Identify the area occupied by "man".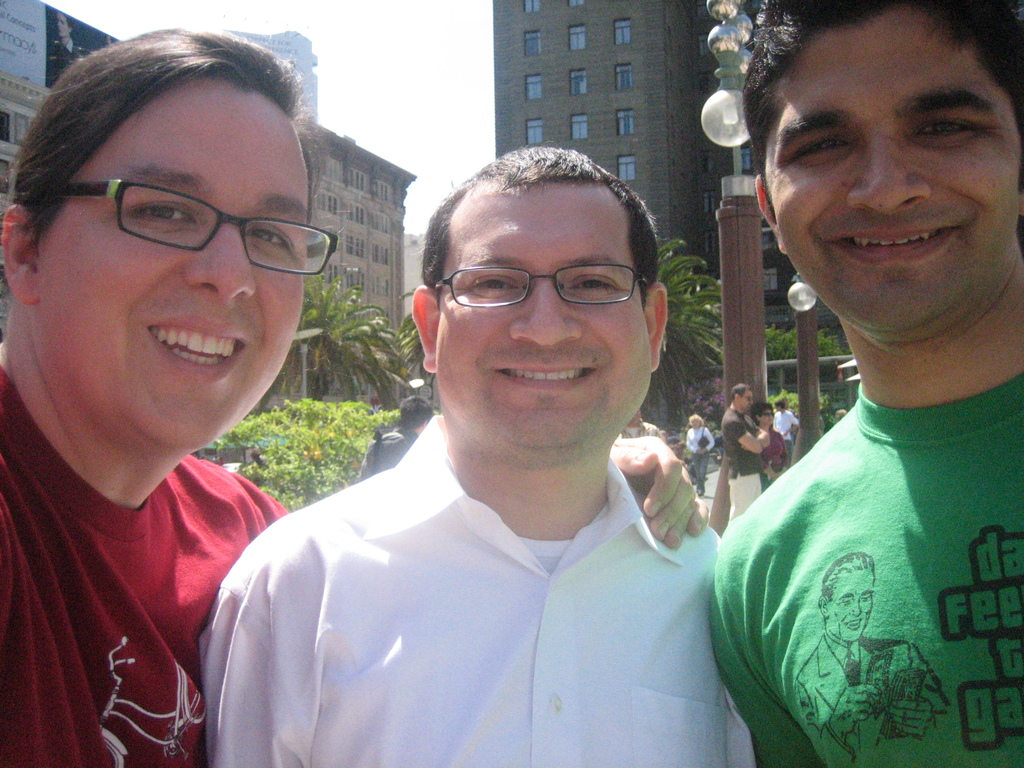
Area: pyautogui.locateOnScreen(715, 377, 773, 521).
